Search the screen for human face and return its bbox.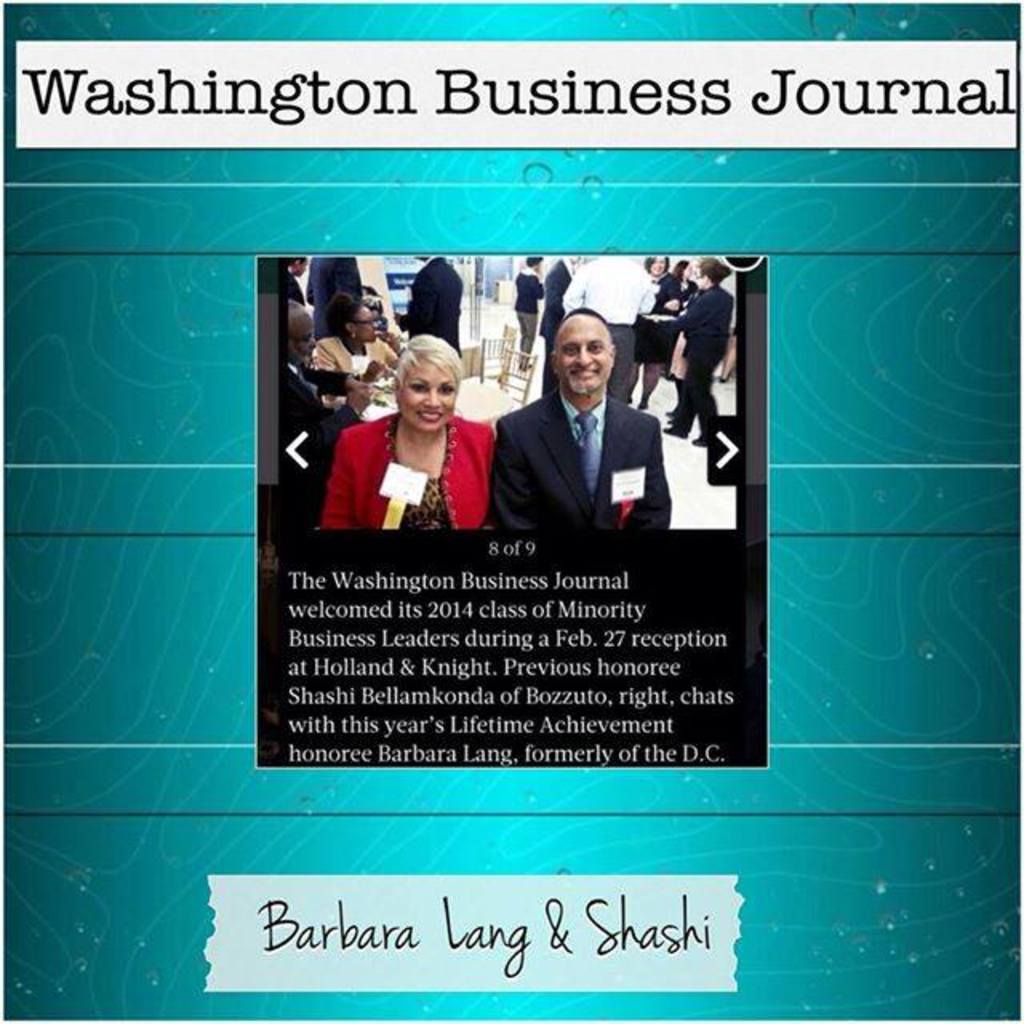
Found: bbox(352, 309, 381, 344).
